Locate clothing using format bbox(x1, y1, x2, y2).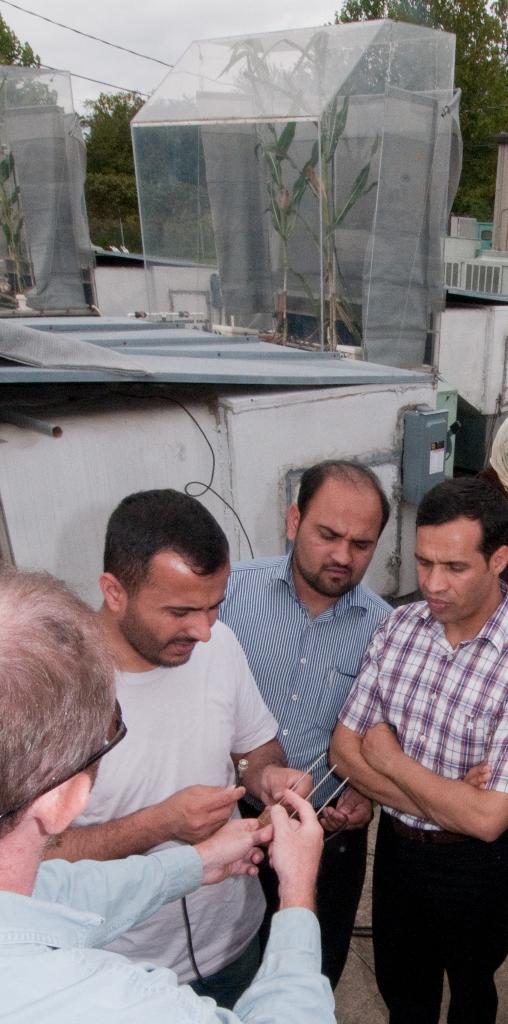
bbox(63, 622, 284, 1007).
